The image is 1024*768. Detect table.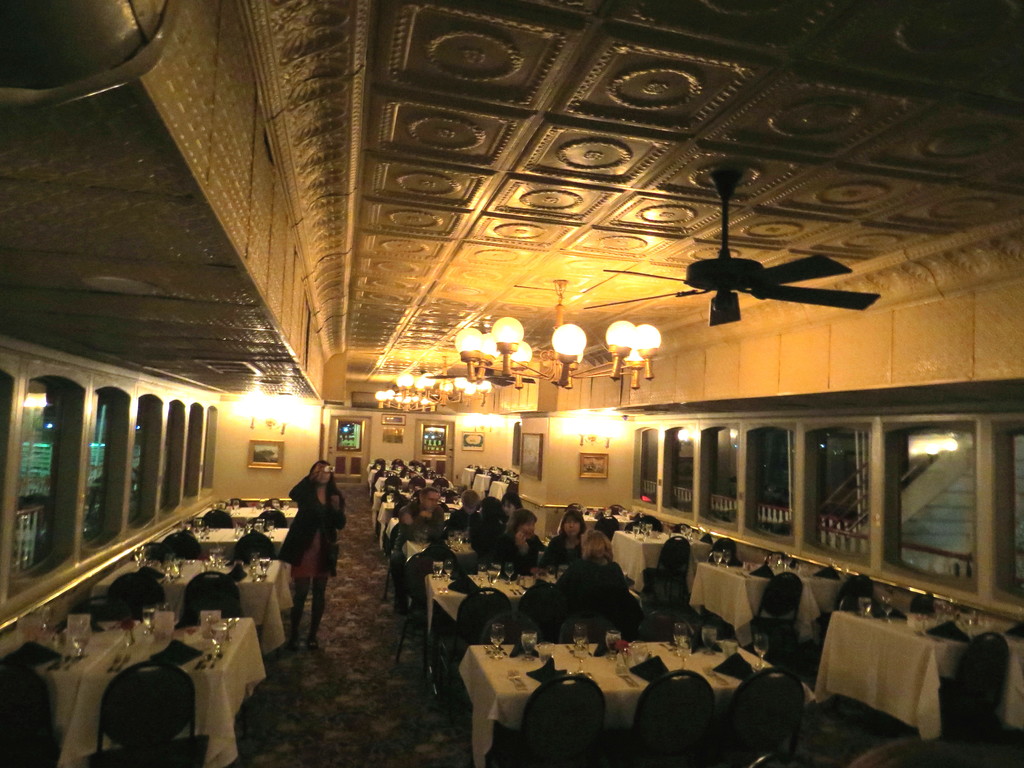
Detection: 92,559,295,662.
